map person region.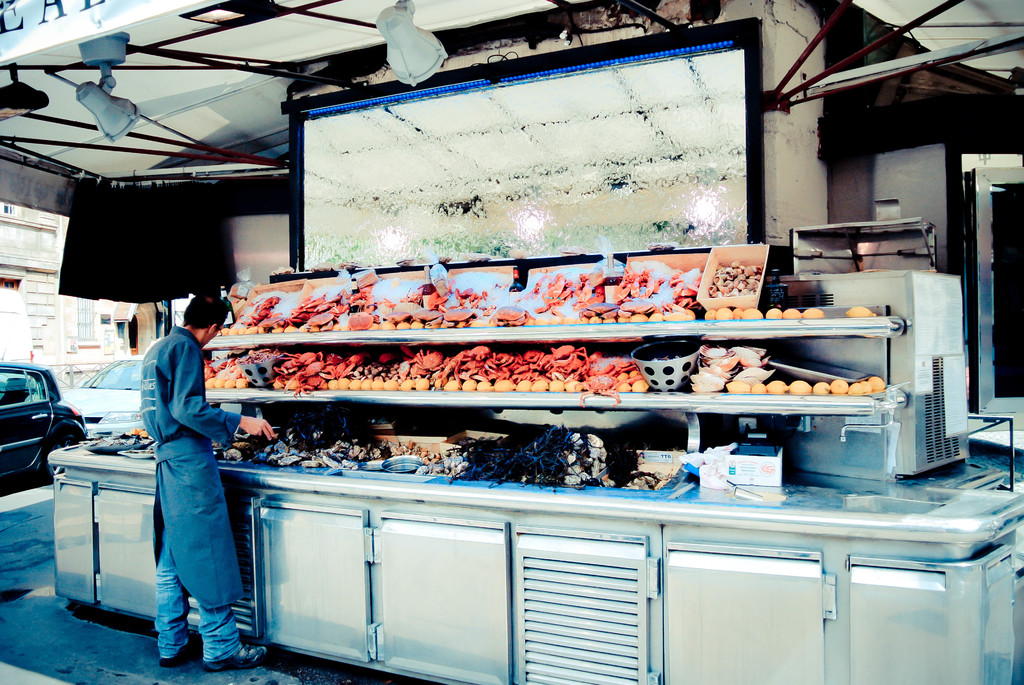
Mapped to left=137, top=291, right=271, bottom=673.
